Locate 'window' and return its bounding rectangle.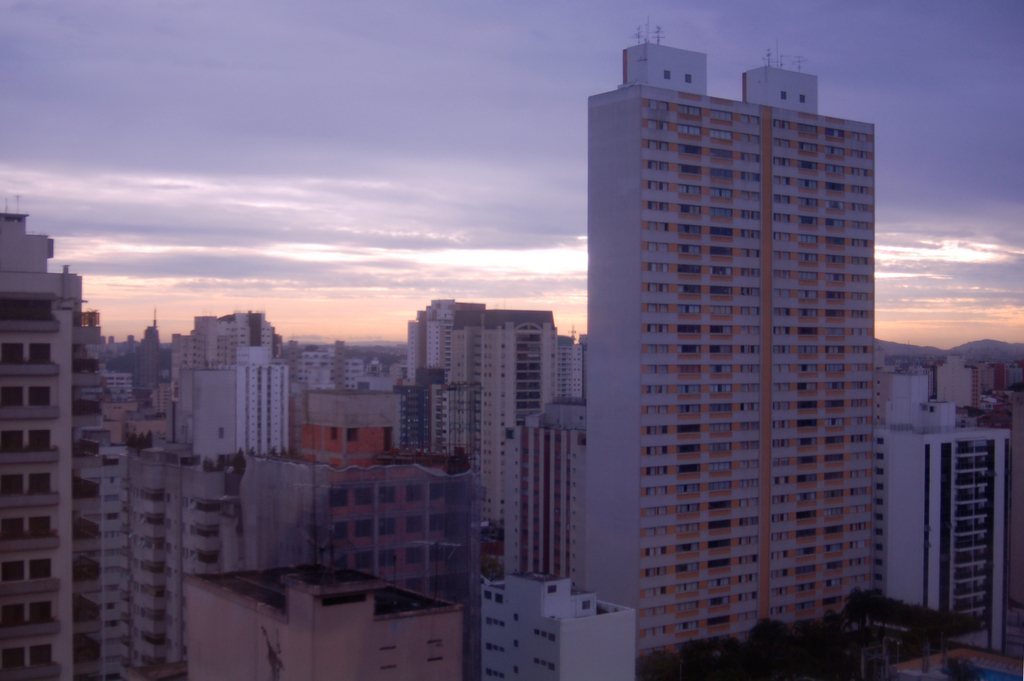
<region>662, 425, 668, 434</region>.
